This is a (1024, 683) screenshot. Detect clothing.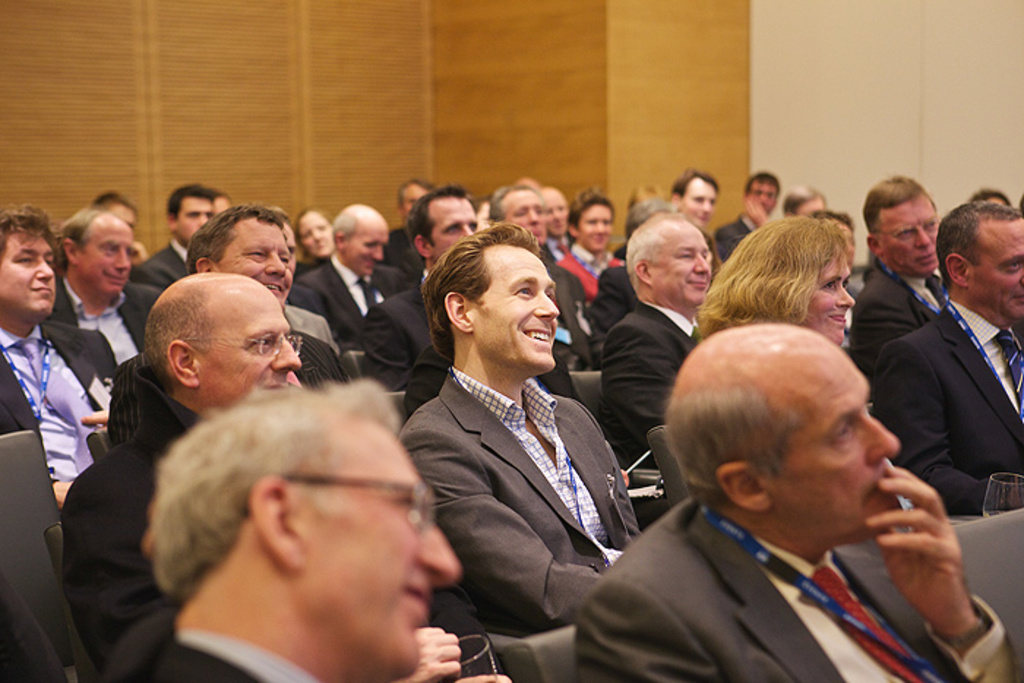
(135,624,322,682).
